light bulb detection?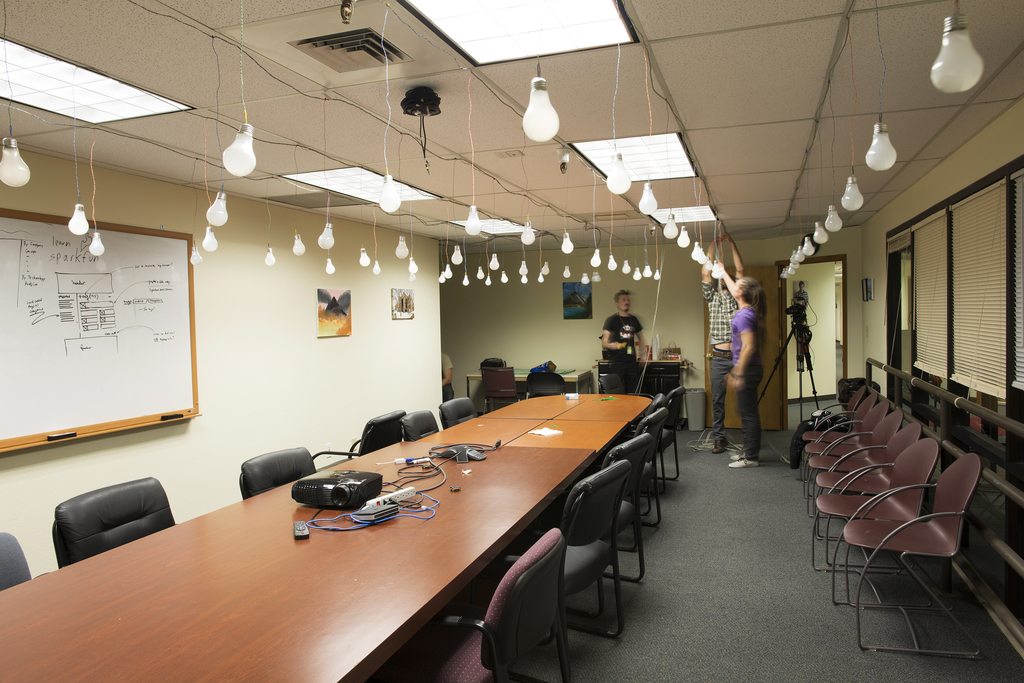
<box>538,274,543,284</box>
